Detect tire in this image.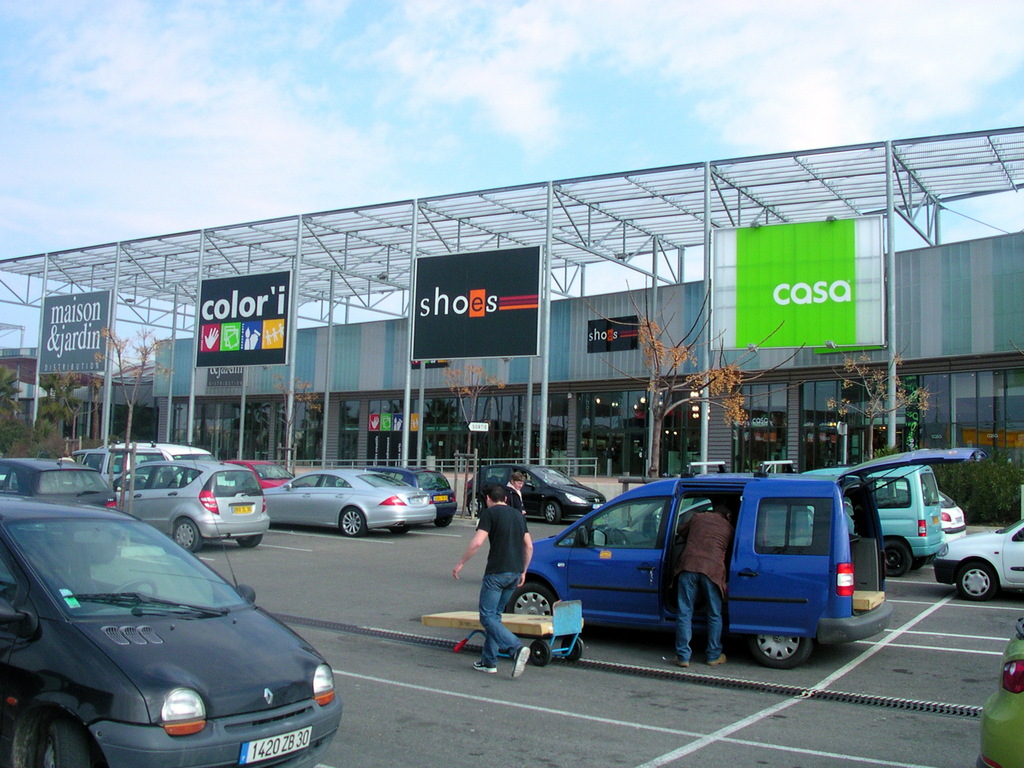
Detection: 435 515 451 525.
